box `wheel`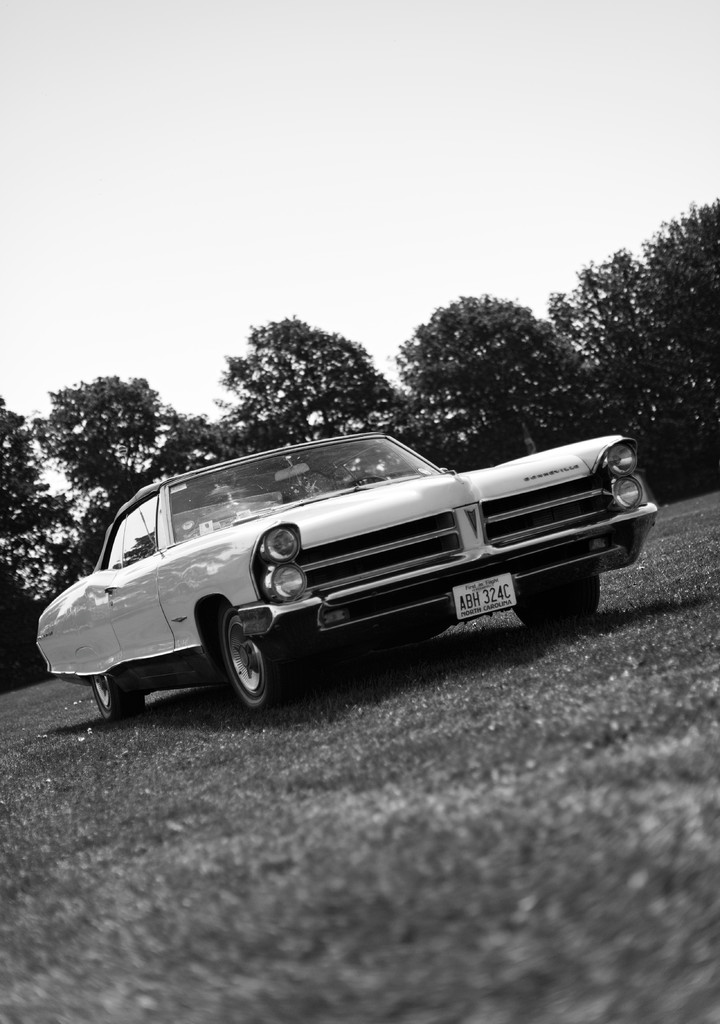
(345, 476, 386, 489)
